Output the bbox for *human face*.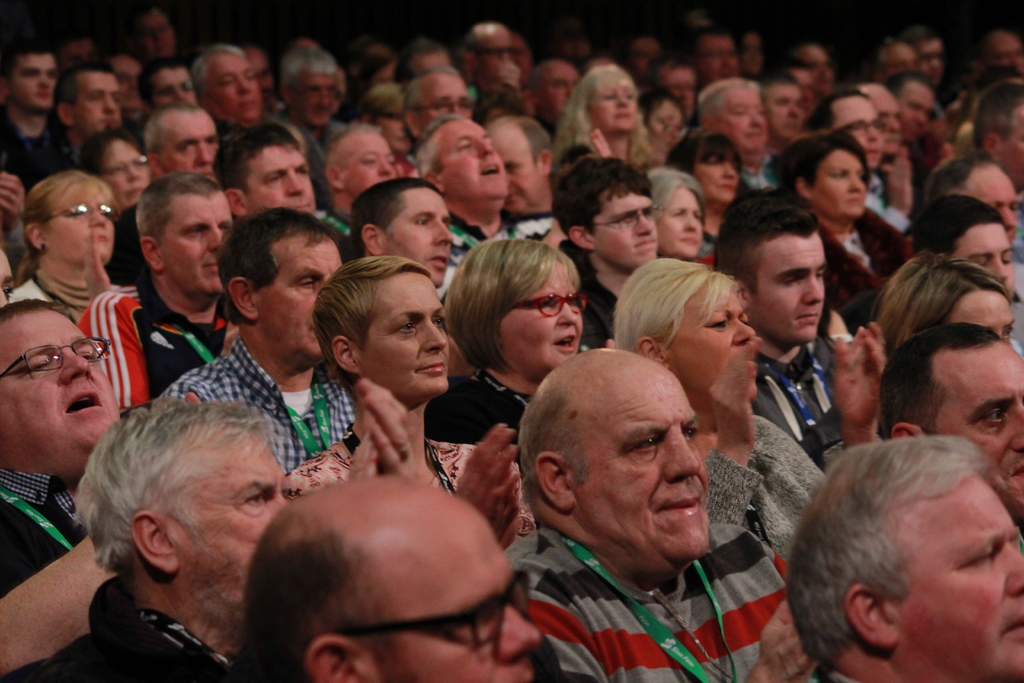
crop(925, 350, 1023, 508).
